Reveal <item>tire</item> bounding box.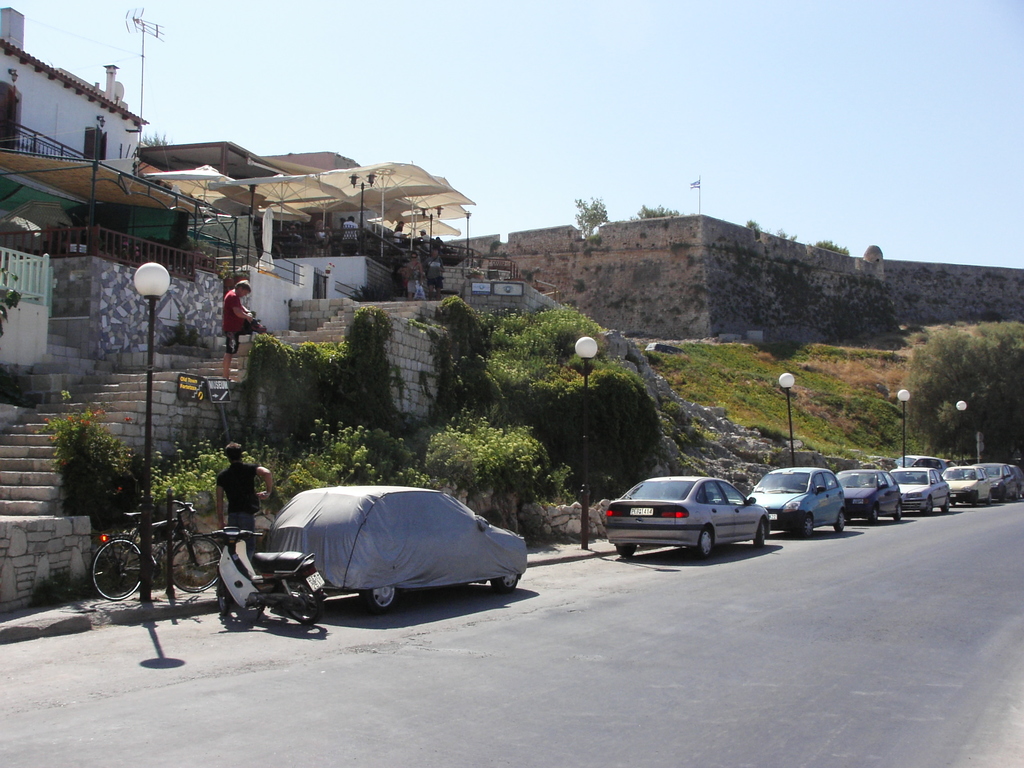
Revealed: [left=870, top=508, right=878, bottom=523].
